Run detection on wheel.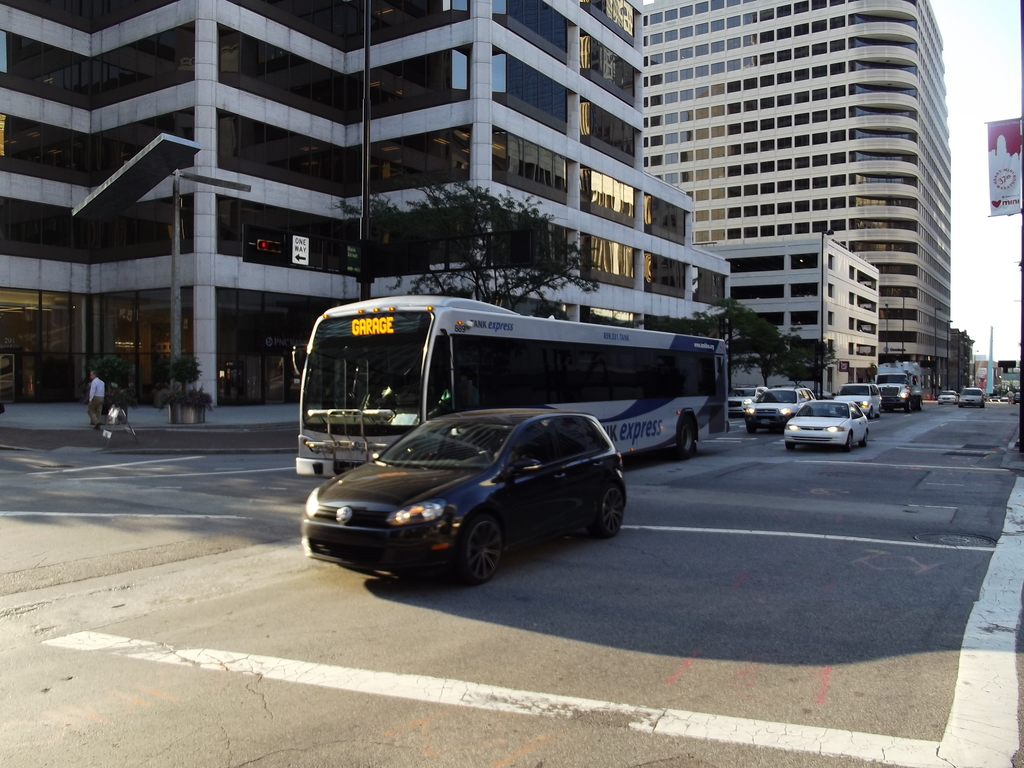
Result: locate(785, 440, 794, 452).
